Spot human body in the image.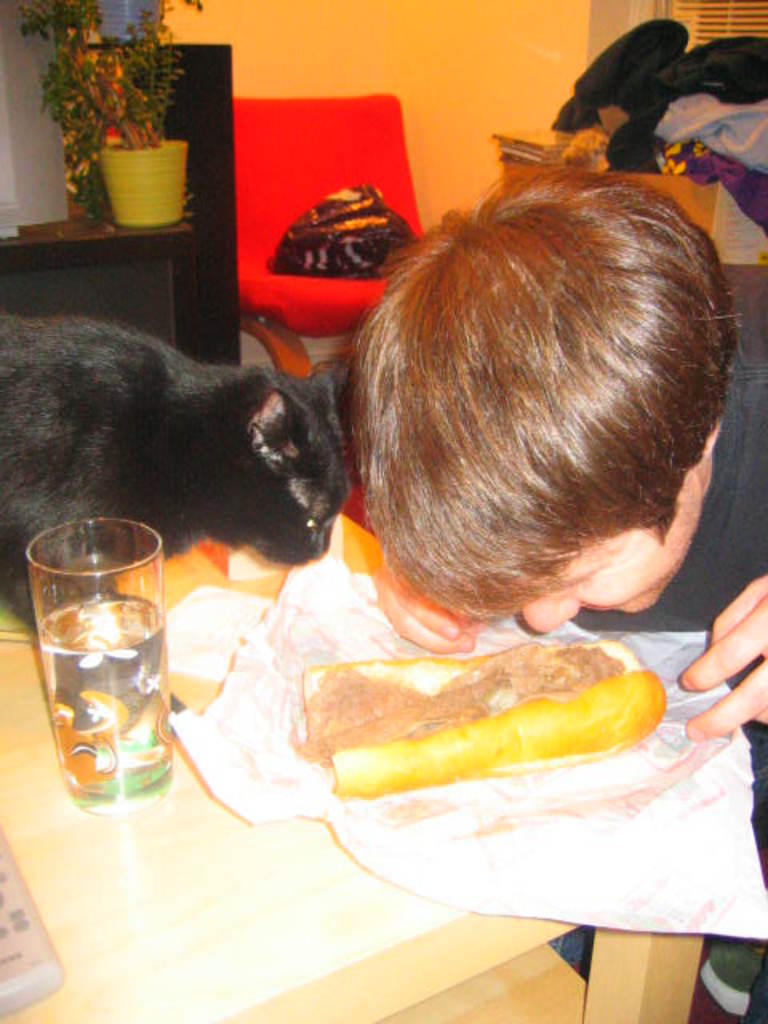
human body found at locate(344, 163, 736, 643).
